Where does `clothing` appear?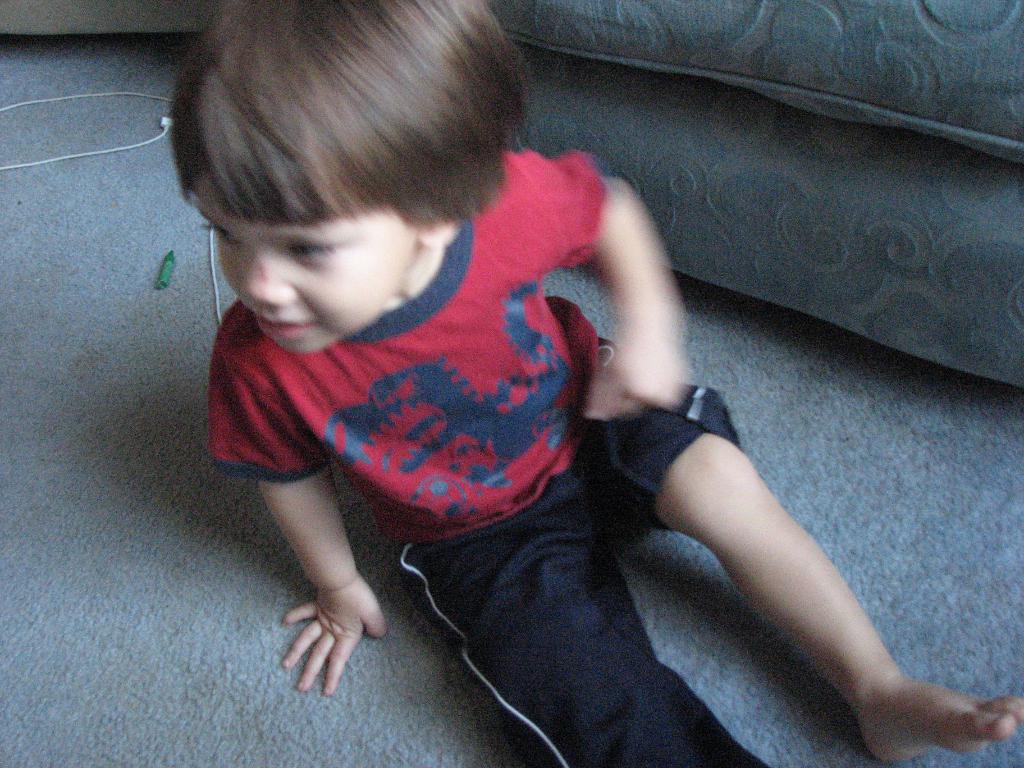
Appears at (left=211, top=139, right=759, bottom=767).
